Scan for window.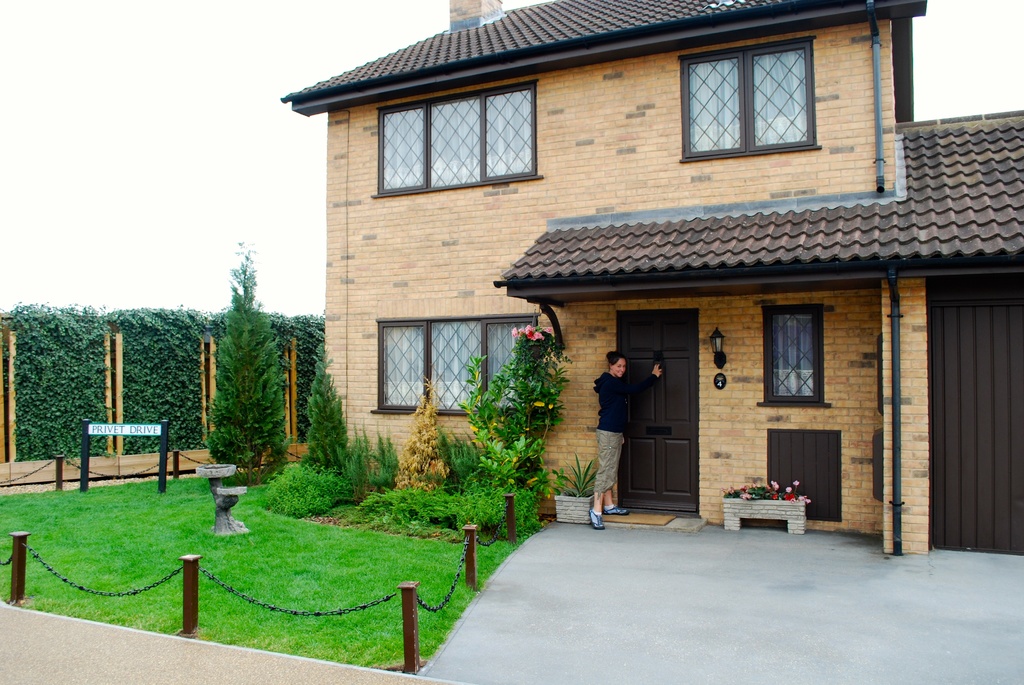
Scan result: rect(680, 38, 824, 162).
